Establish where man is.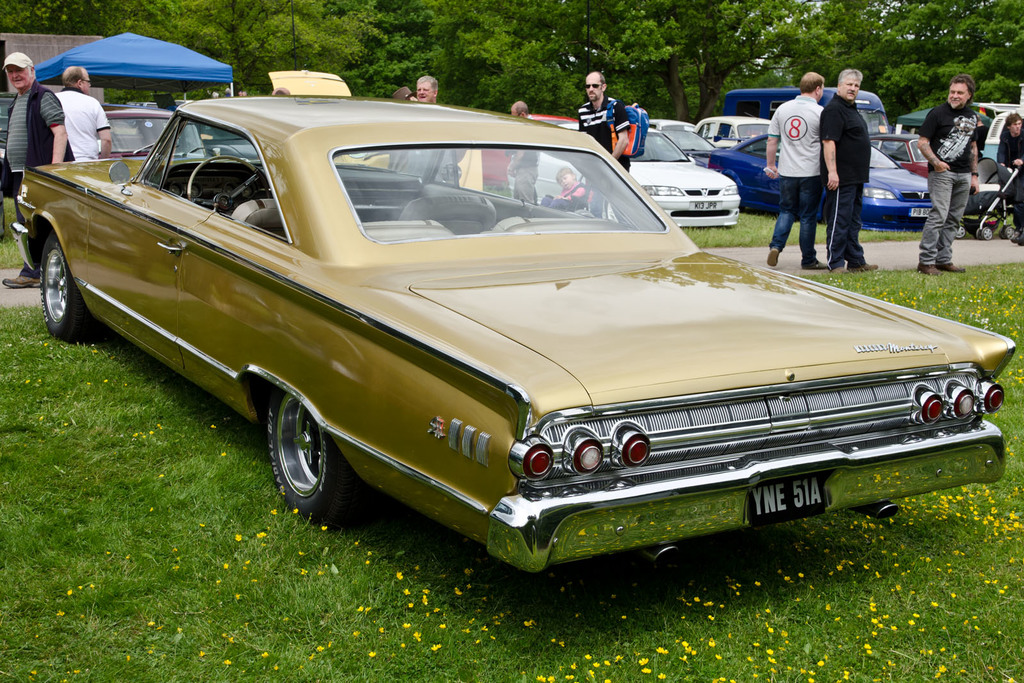
Established at (920,78,1008,261).
